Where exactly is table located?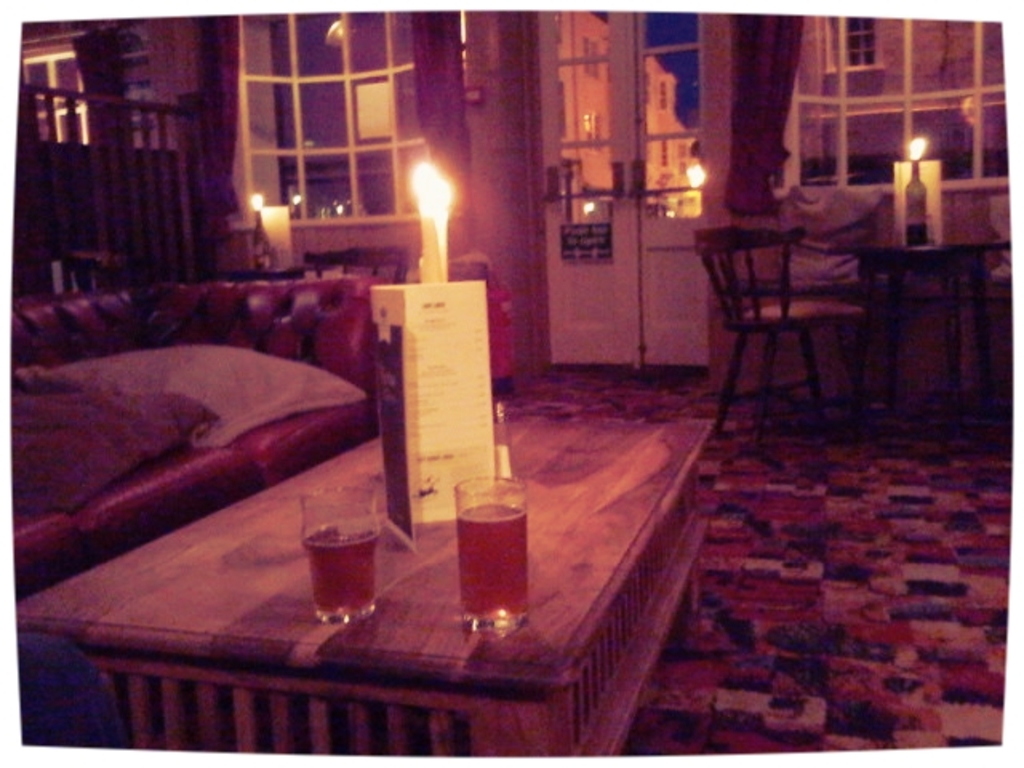
Its bounding box is BBox(38, 450, 686, 755).
